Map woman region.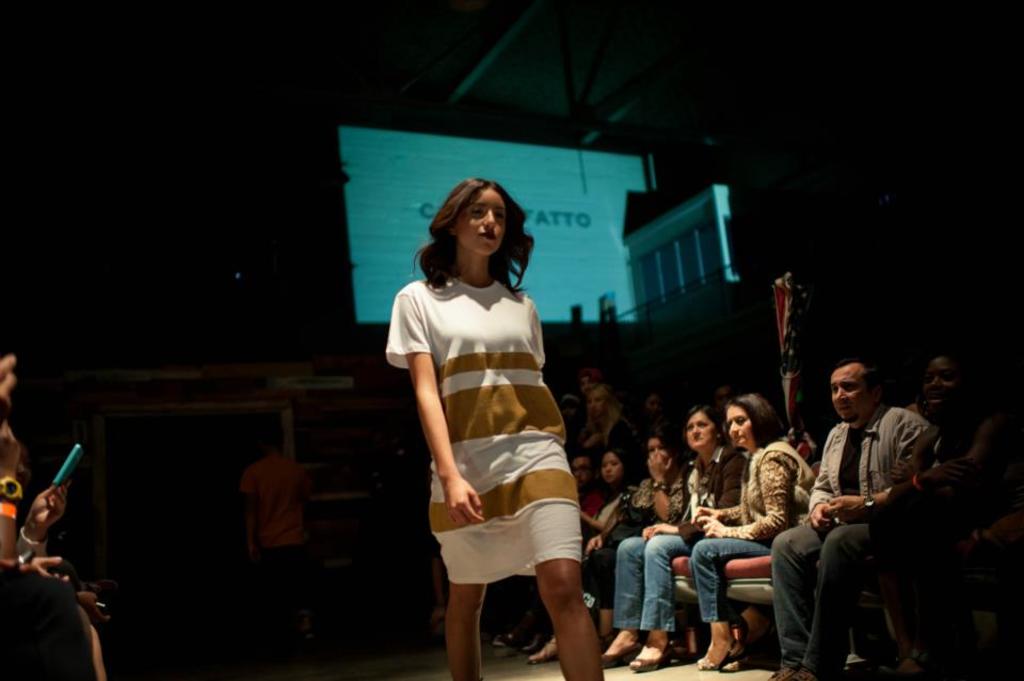
Mapped to <box>589,406,742,674</box>.
